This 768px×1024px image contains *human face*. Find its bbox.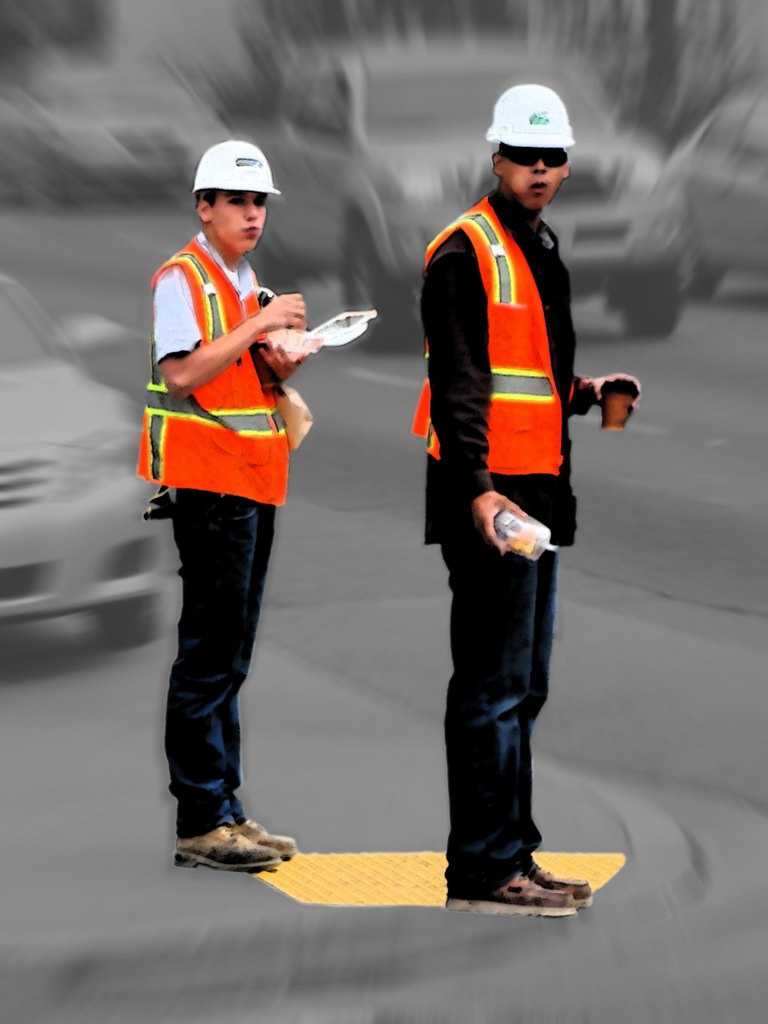
507, 150, 564, 212.
